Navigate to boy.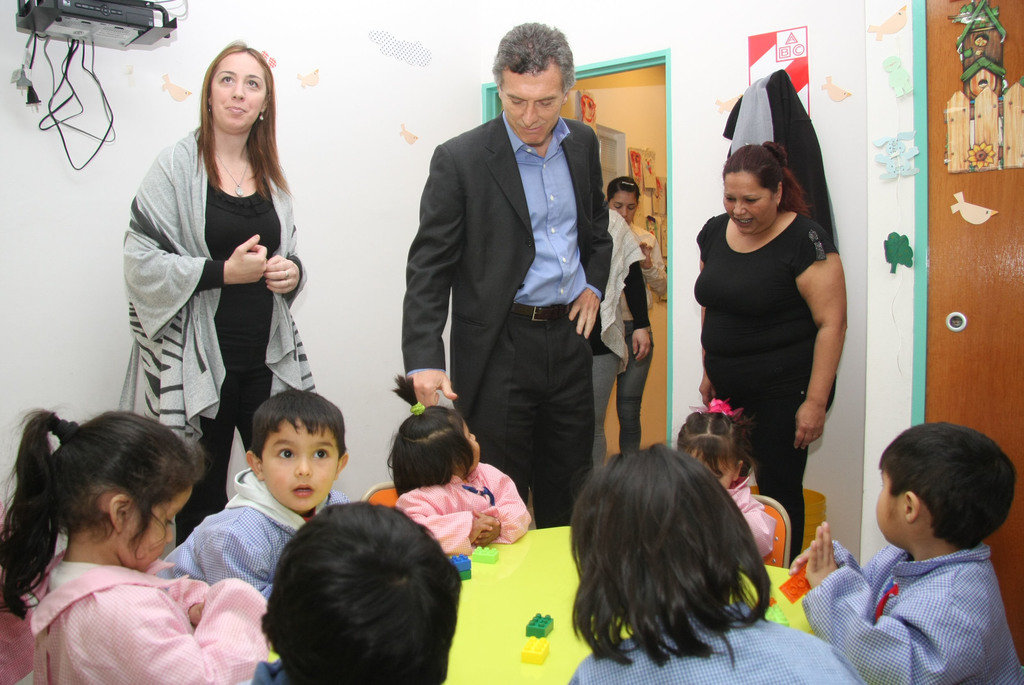
Navigation target: crop(249, 499, 459, 684).
